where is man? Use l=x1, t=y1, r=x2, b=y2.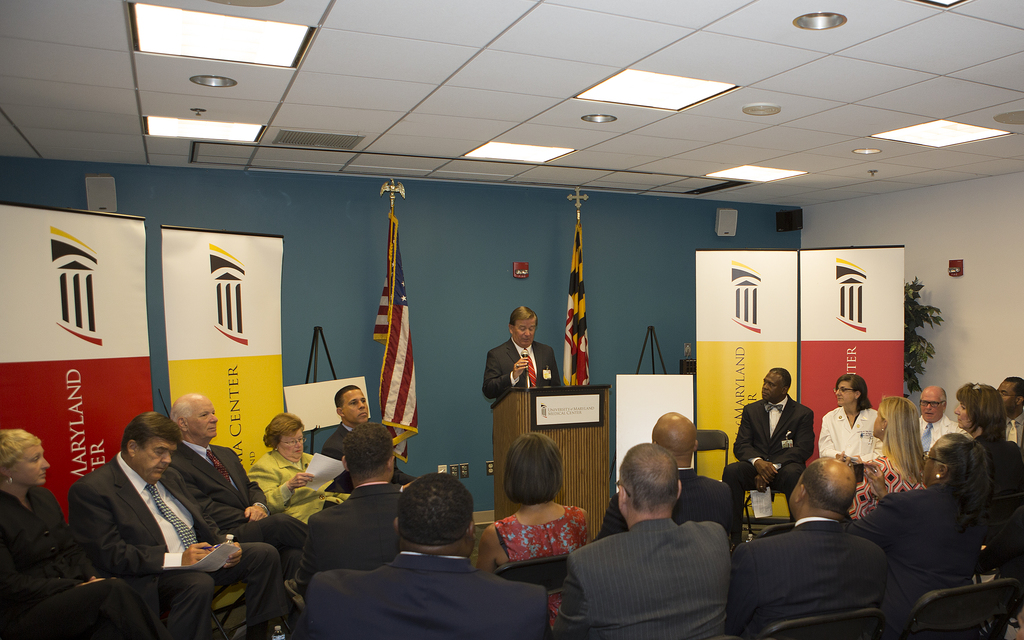
l=318, t=379, r=413, b=508.
